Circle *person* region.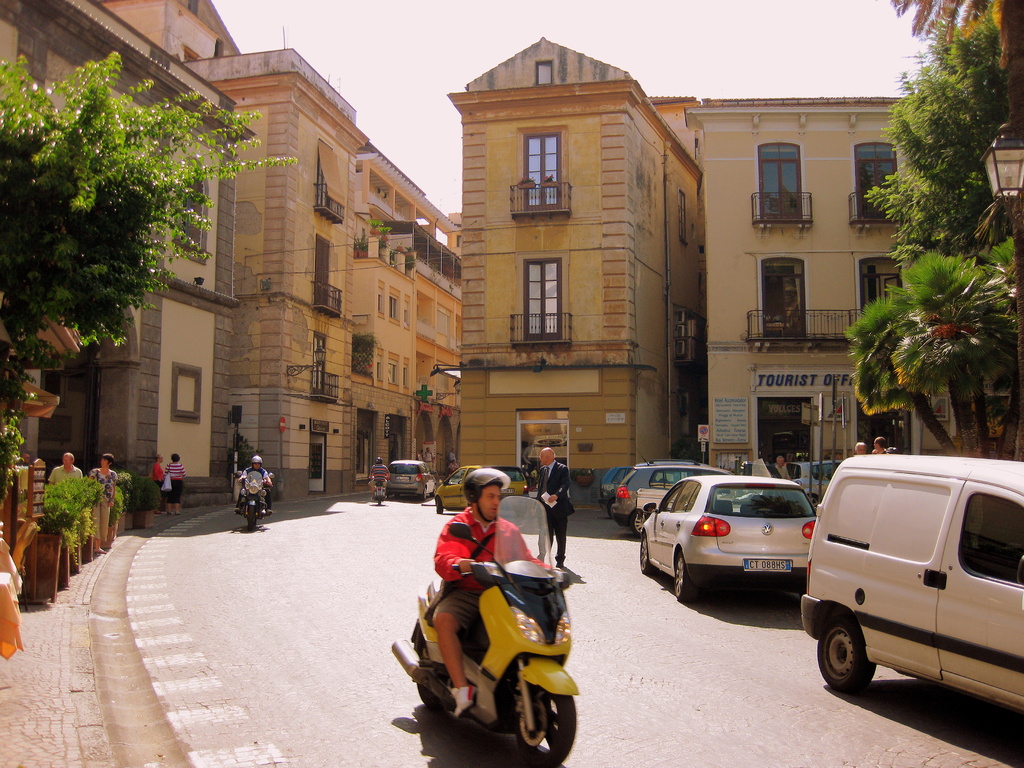
Region: l=163, t=454, r=183, b=512.
